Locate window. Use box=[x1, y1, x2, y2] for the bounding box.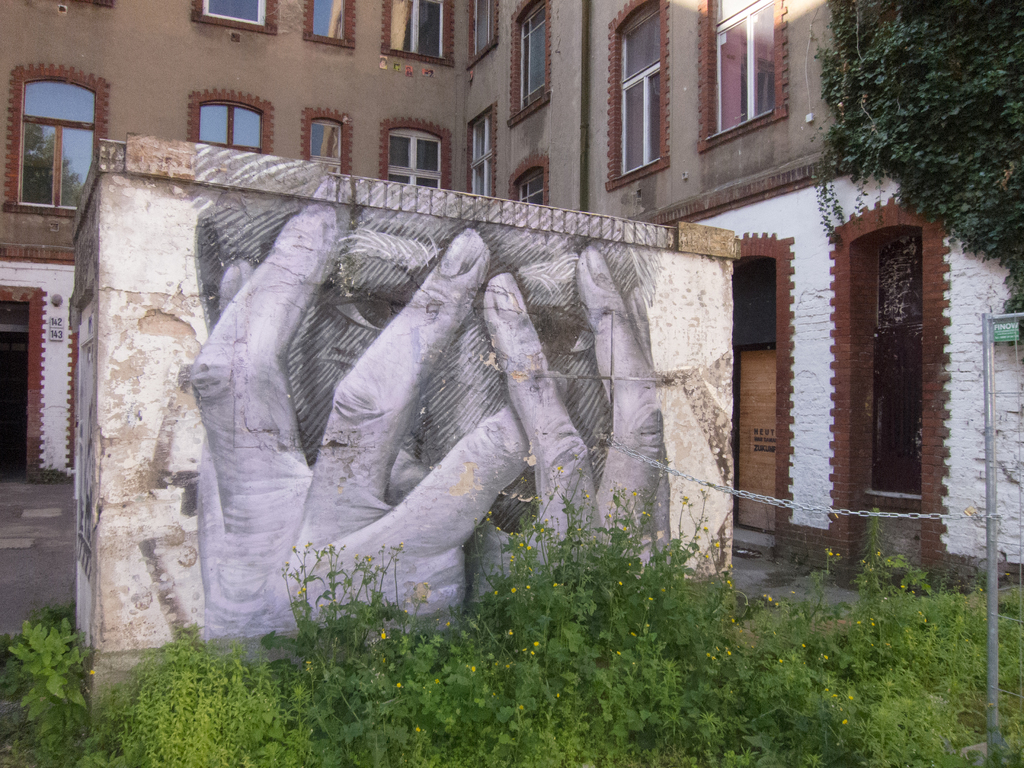
box=[517, 0, 557, 114].
